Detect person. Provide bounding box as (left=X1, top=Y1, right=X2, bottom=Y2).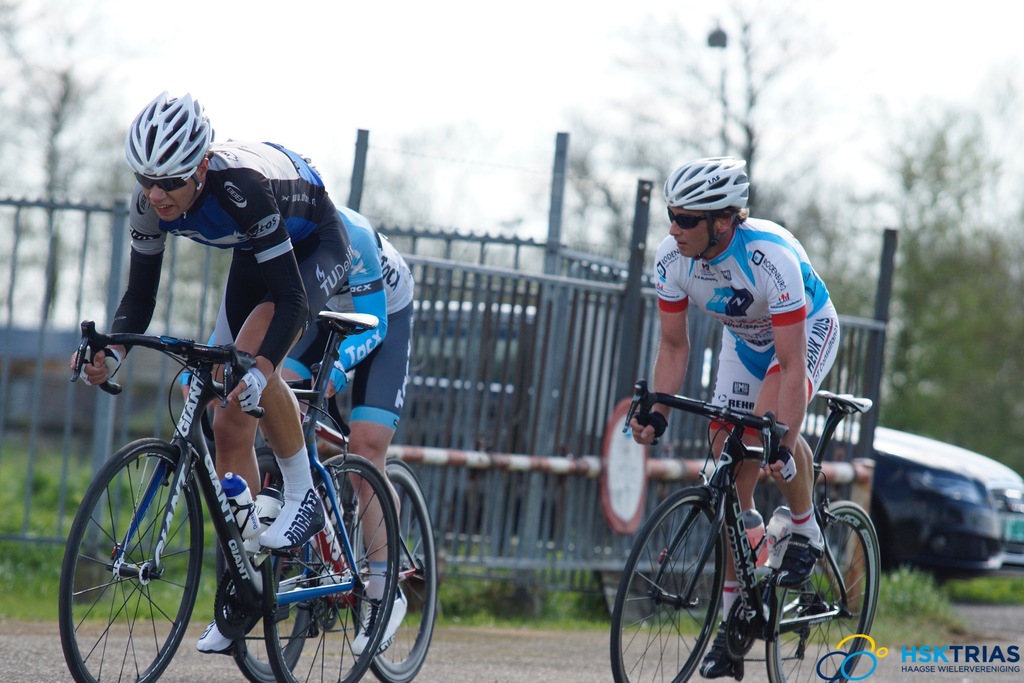
(left=69, top=85, right=351, bottom=650).
